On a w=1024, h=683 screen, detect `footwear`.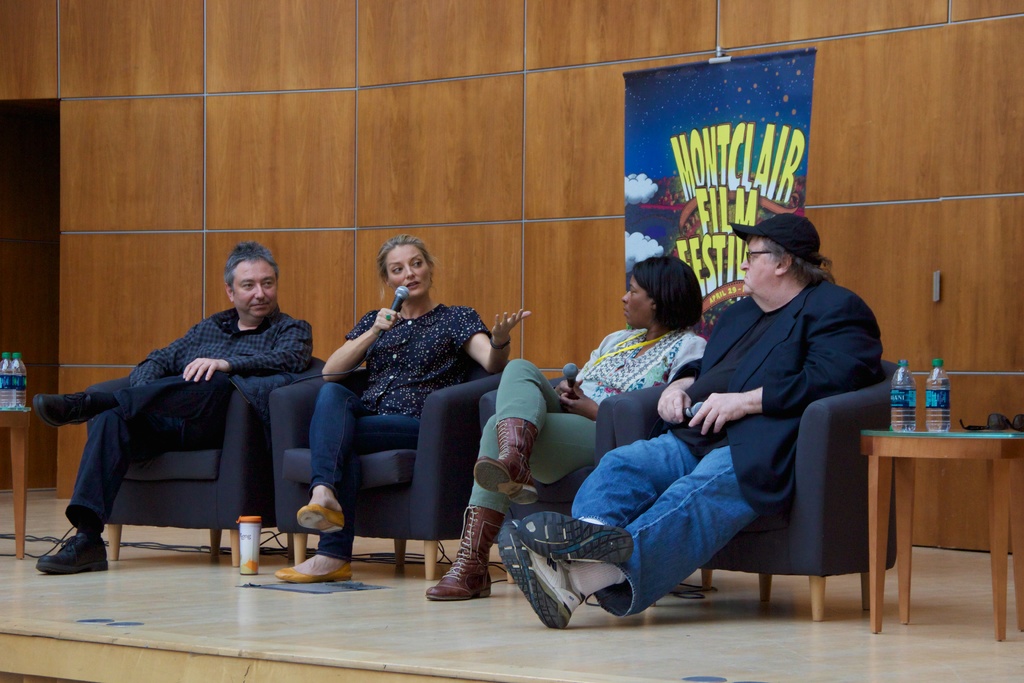
box=[497, 537, 623, 632].
